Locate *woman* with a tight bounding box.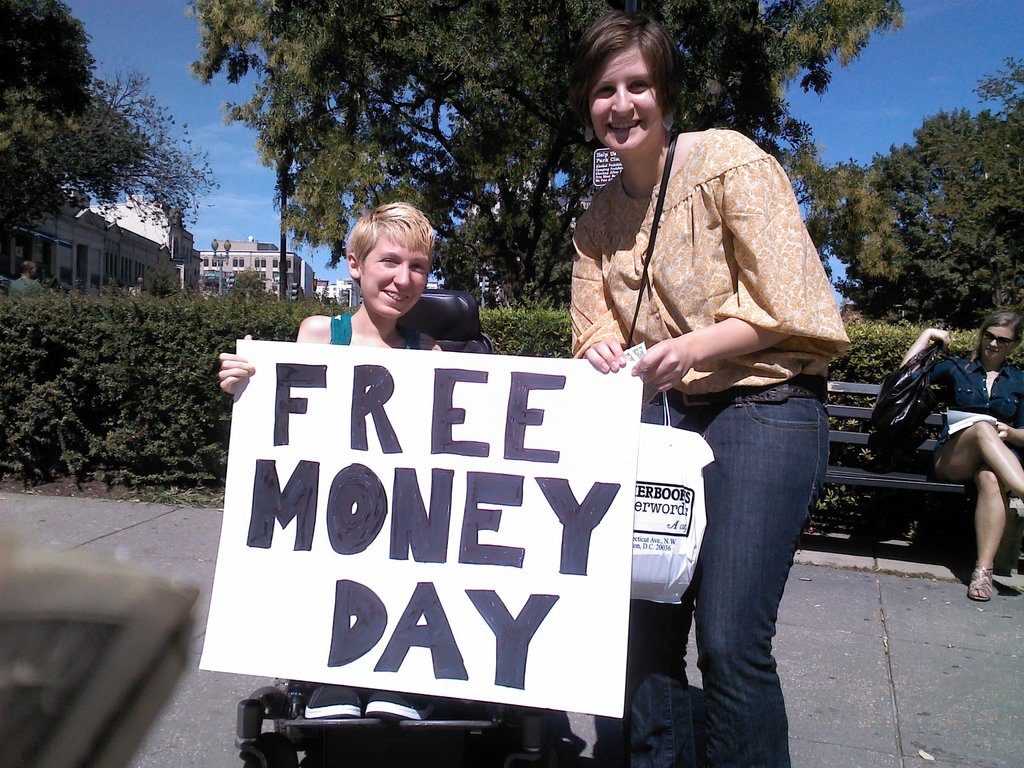
x1=568 y1=9 x2=848 y2=767.
